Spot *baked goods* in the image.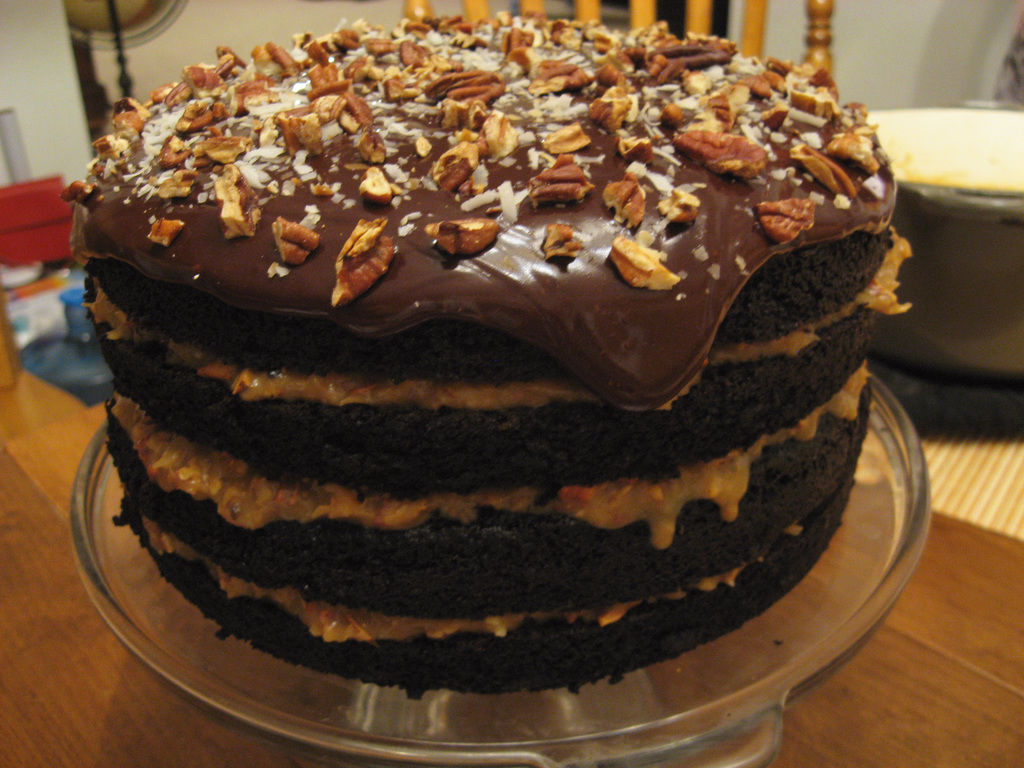
*baked goods* found at box=[59, 8, 906, 701].
